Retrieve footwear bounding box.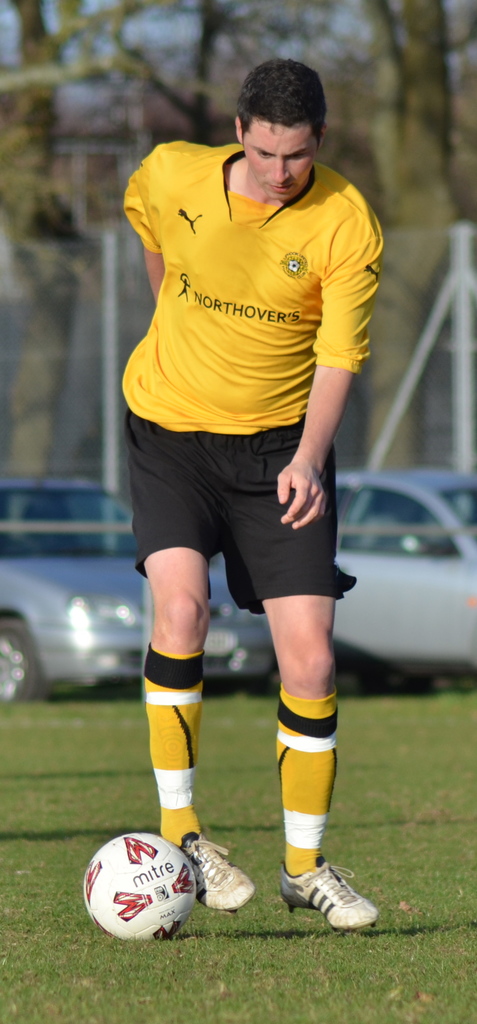
Bounding box: box=[281, 849, 377, 936].
